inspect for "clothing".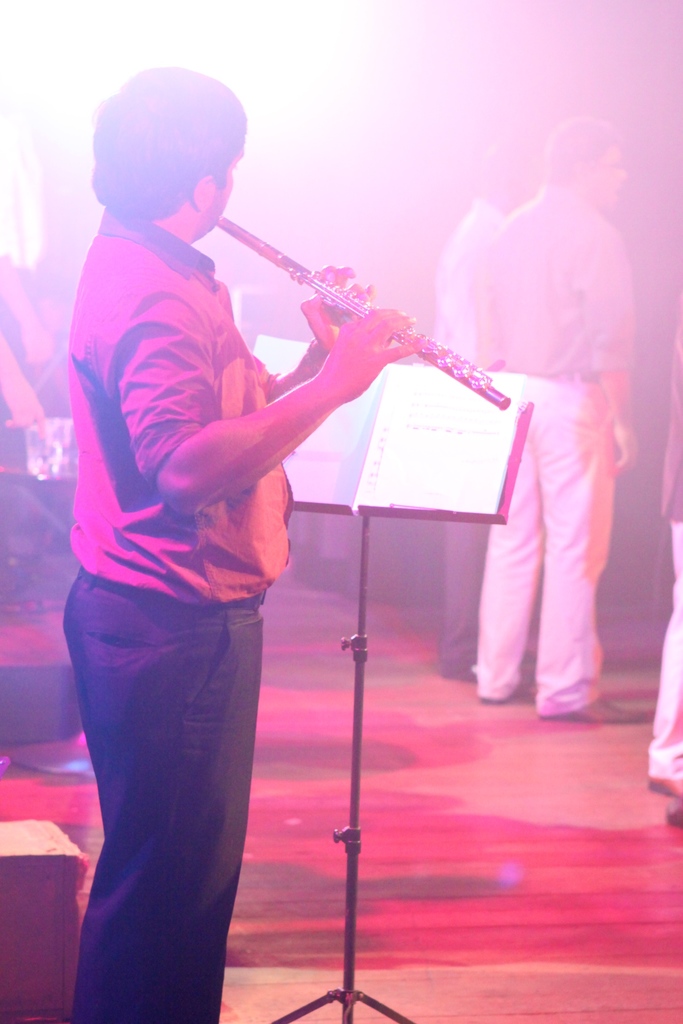
Inspection: 478, 173, 648, 736.
